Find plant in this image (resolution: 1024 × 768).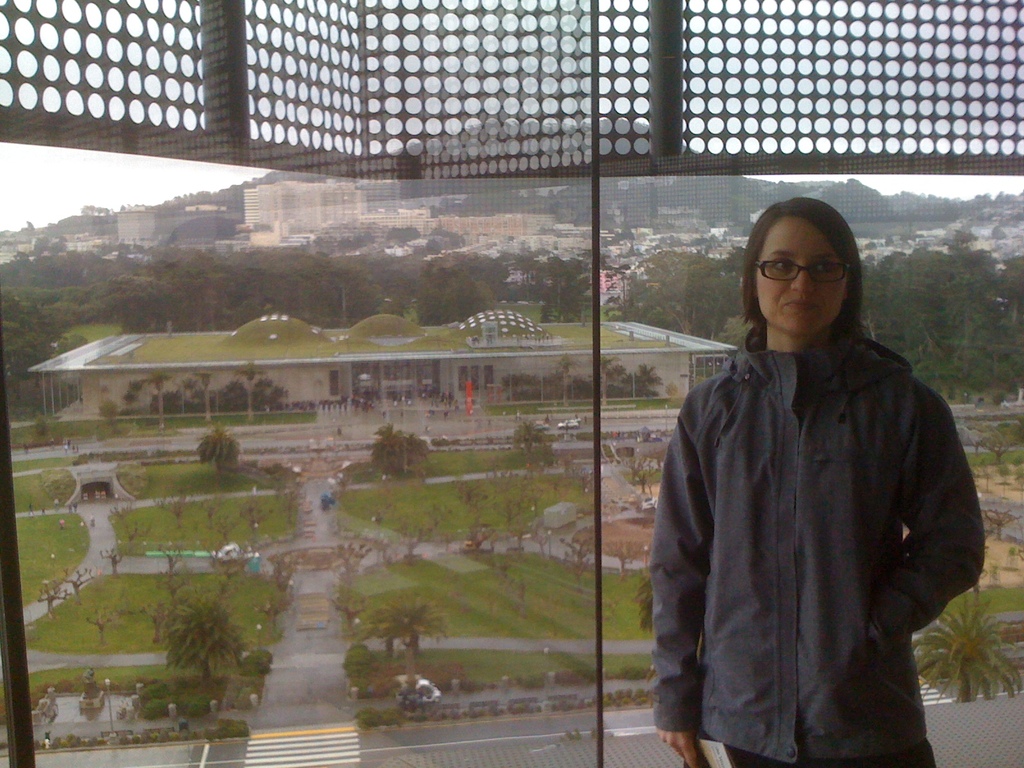
locate(52, 736, 65, 746).
